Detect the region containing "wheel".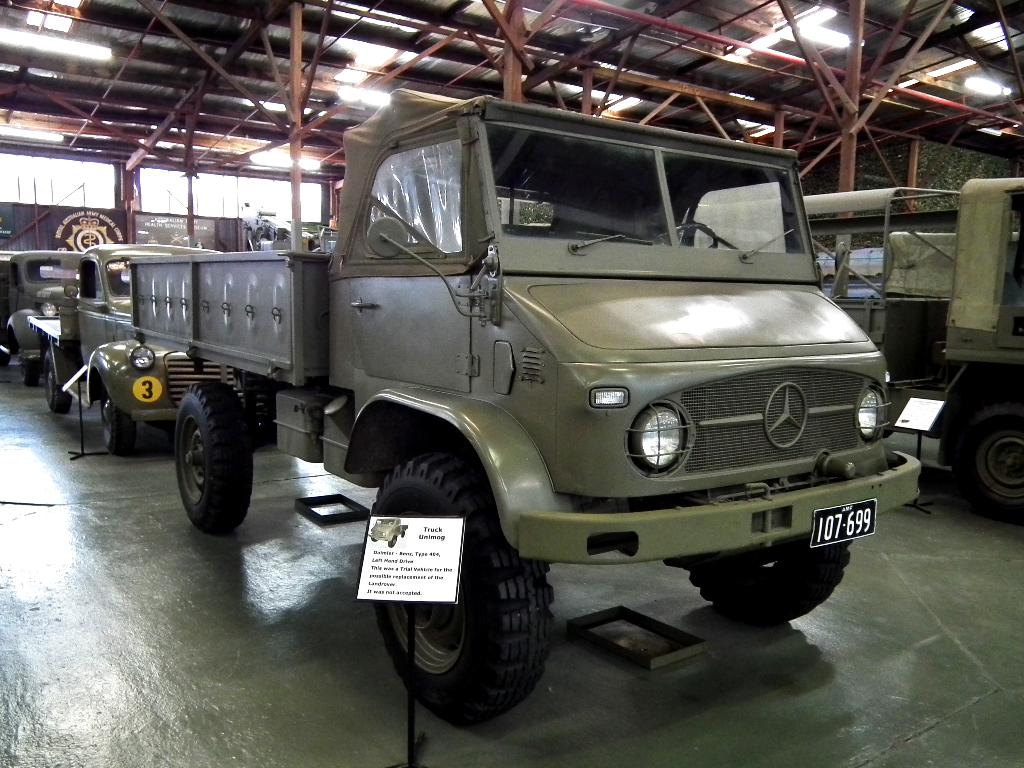
locate(95, 393, 141, 452).
